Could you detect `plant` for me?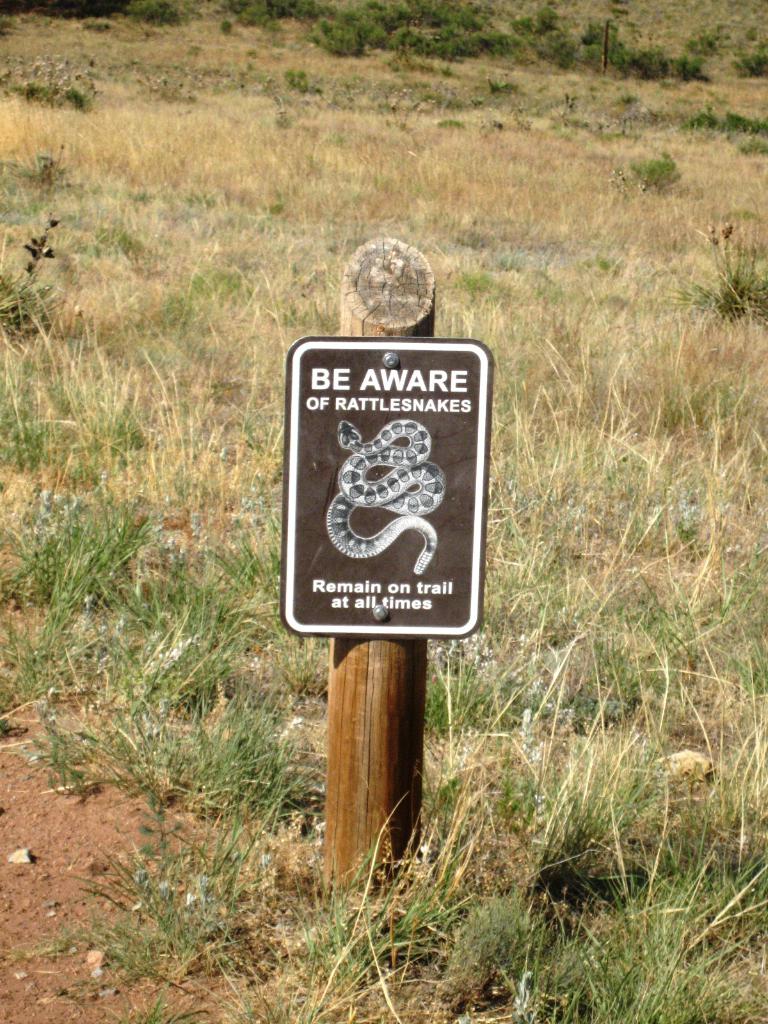
Detection result: 728,40,767,83.
